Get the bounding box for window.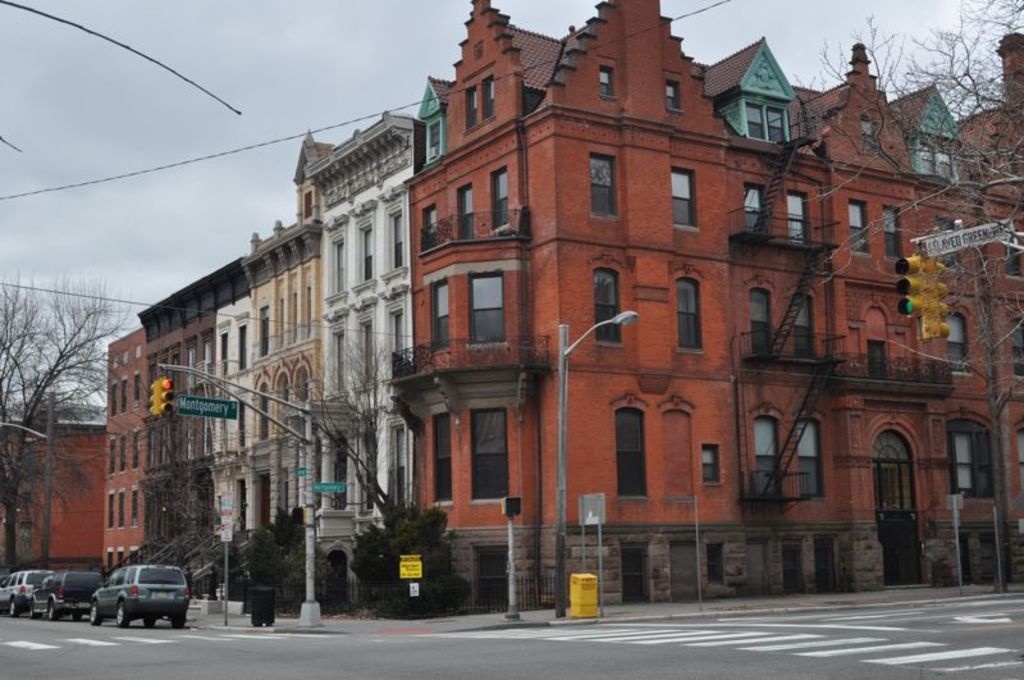
{"left": 468, "top": 407, "right": 507, "bottom": 501}.
